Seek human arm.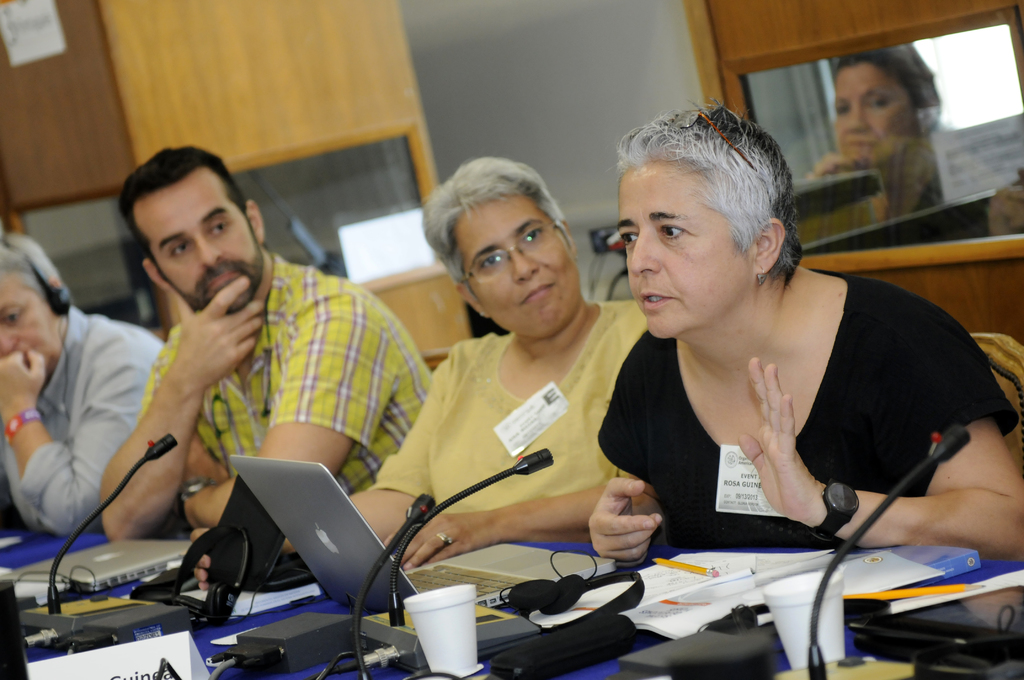
186/286/394/538.
